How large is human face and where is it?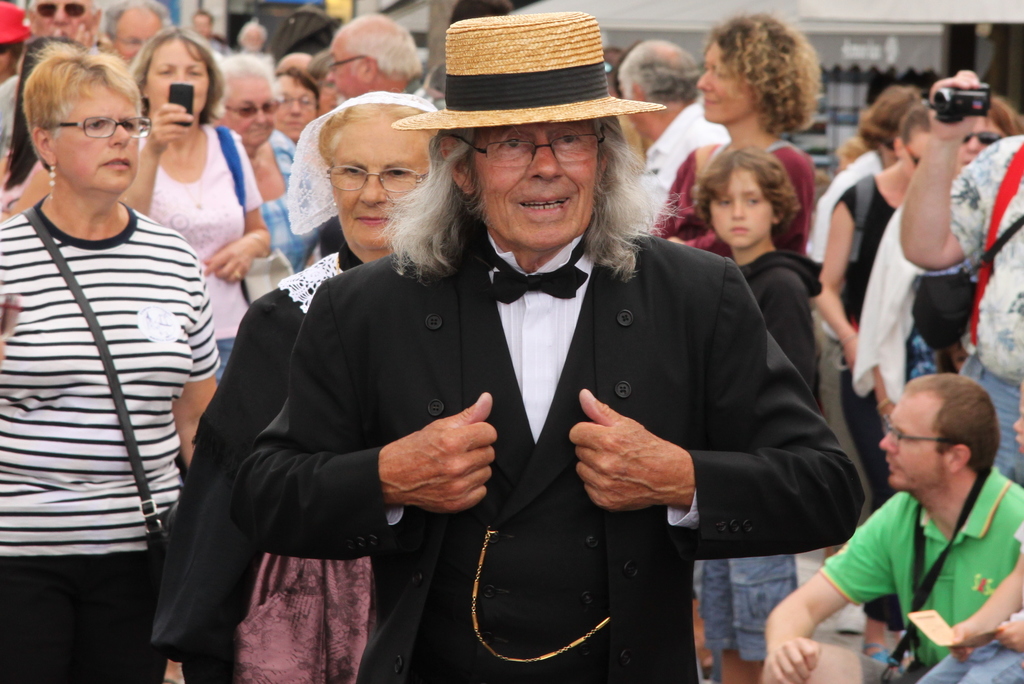
Bounding box: (114,8,165,60).
